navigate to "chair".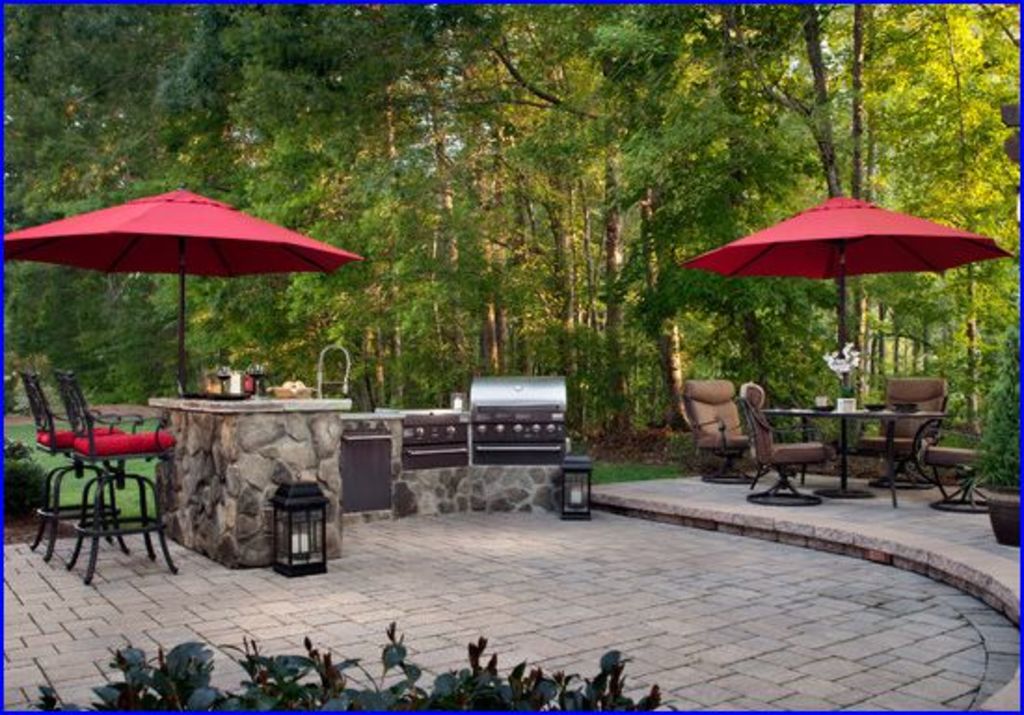
Navigation target: select_region(15, 371, 140, 564).
